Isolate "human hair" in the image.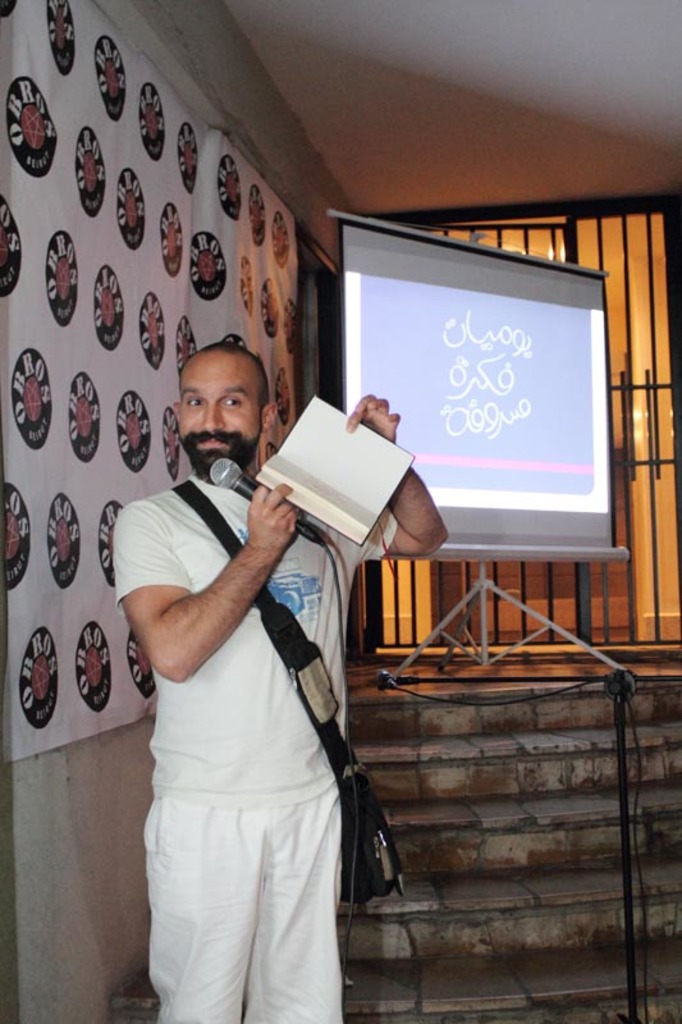
Isolated region: select_region(177, 338, 271, 413).
